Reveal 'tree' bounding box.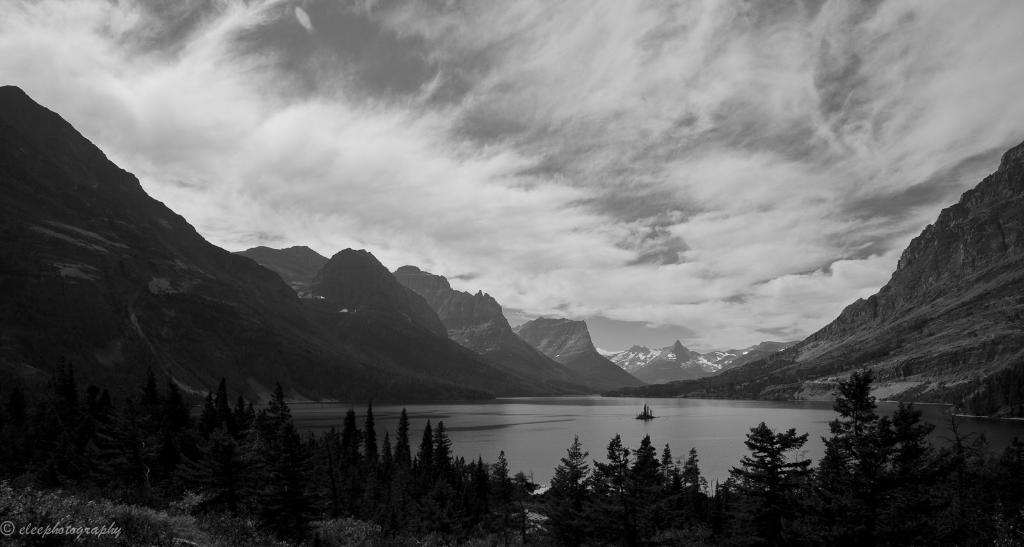
Revealed: {"left": 207, "top": 385, "right": 275, "bottom": 528}.
